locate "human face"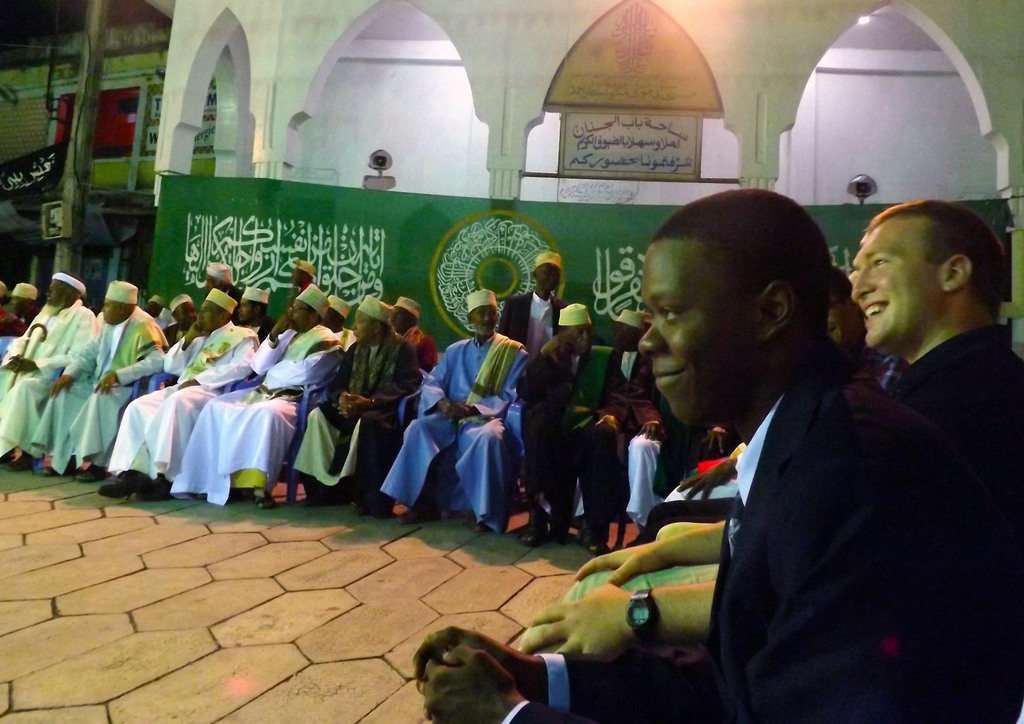
828, 277, 851, 356
